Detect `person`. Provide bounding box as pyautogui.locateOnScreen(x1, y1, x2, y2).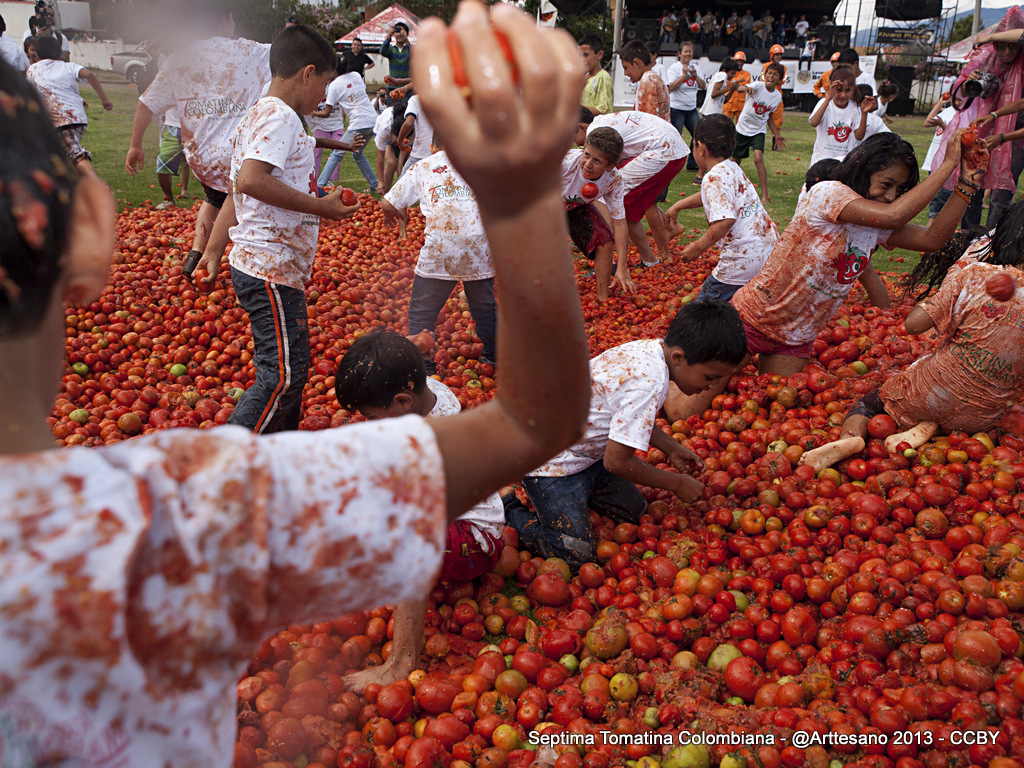
pyautogui.locateOnScreen(705, 53, 742, 126).
